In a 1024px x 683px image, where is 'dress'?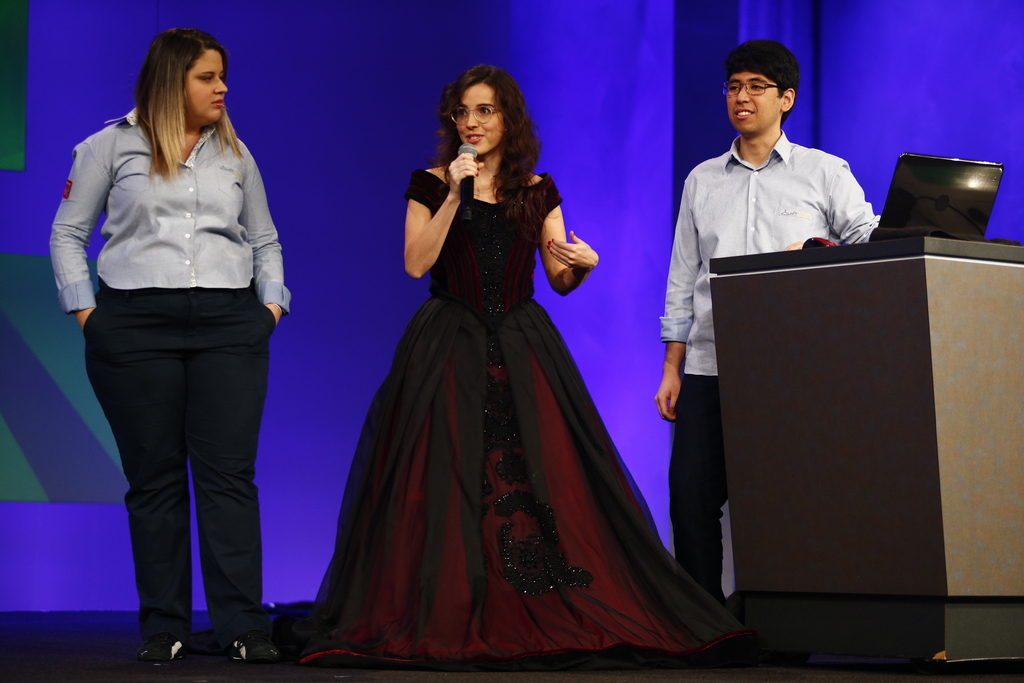
detection(308, 140, 693, 658).
